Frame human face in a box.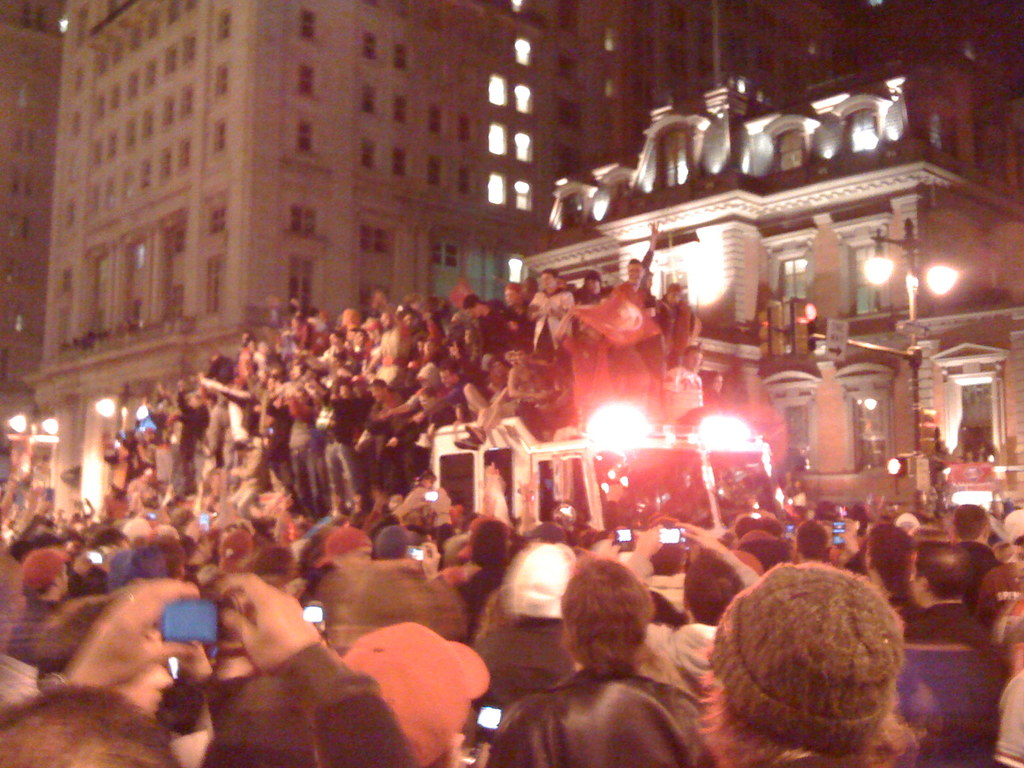
<region>542, 273, 552, 292</region>.
